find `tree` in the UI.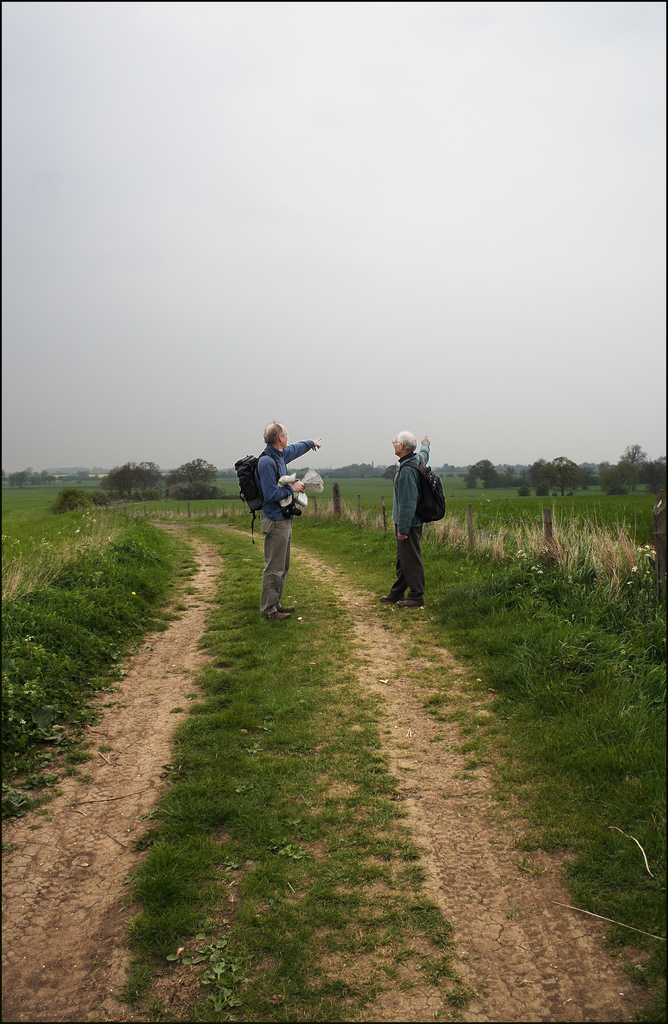
UI element at rect(167, 462, 216, 483).
